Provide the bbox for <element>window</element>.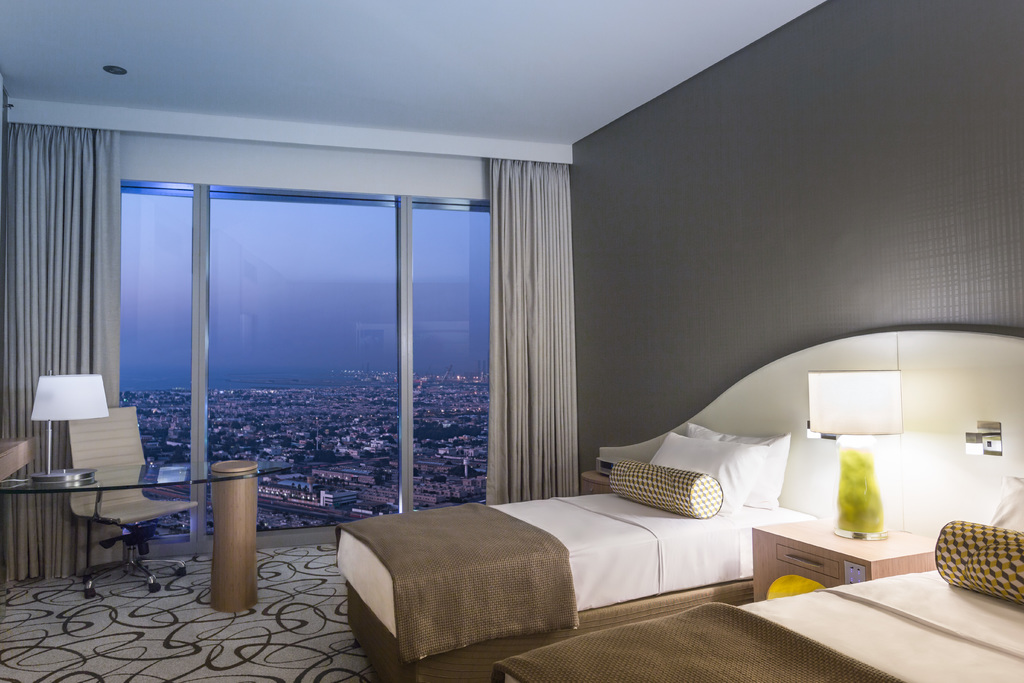
bbox=(99, 129, 504, 533).
